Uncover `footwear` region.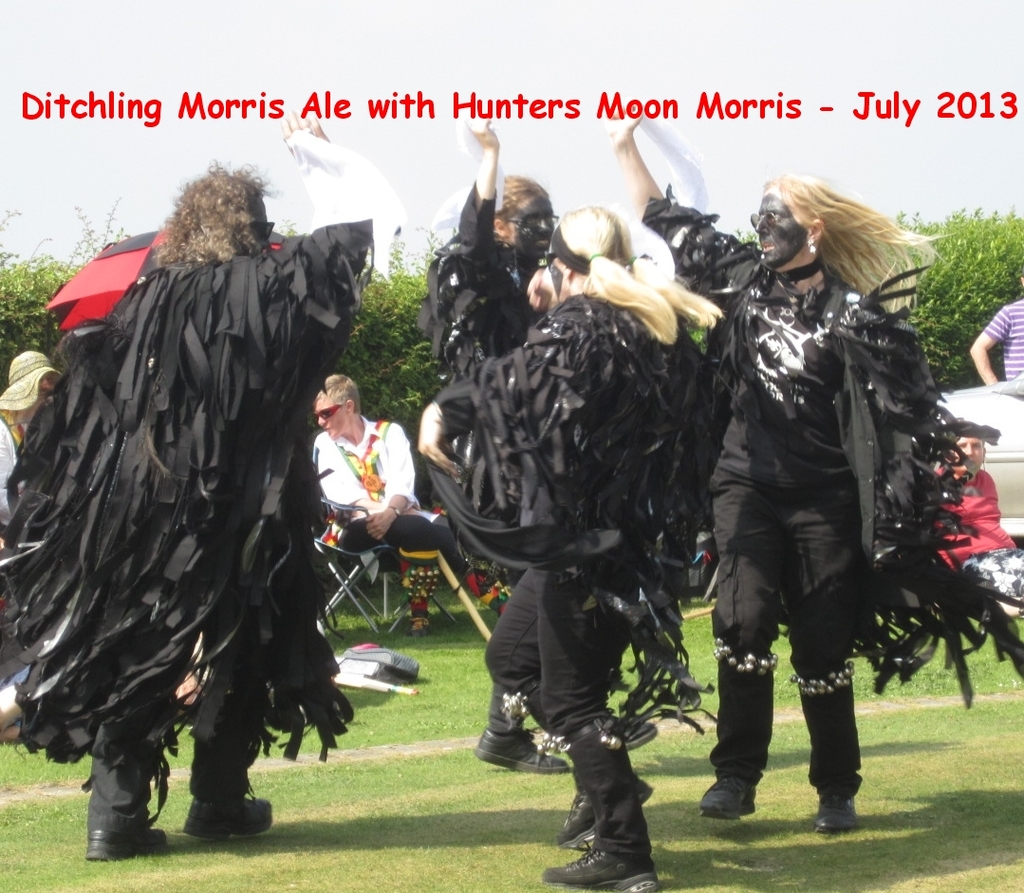
Uncovered: 474:730:565:773.
